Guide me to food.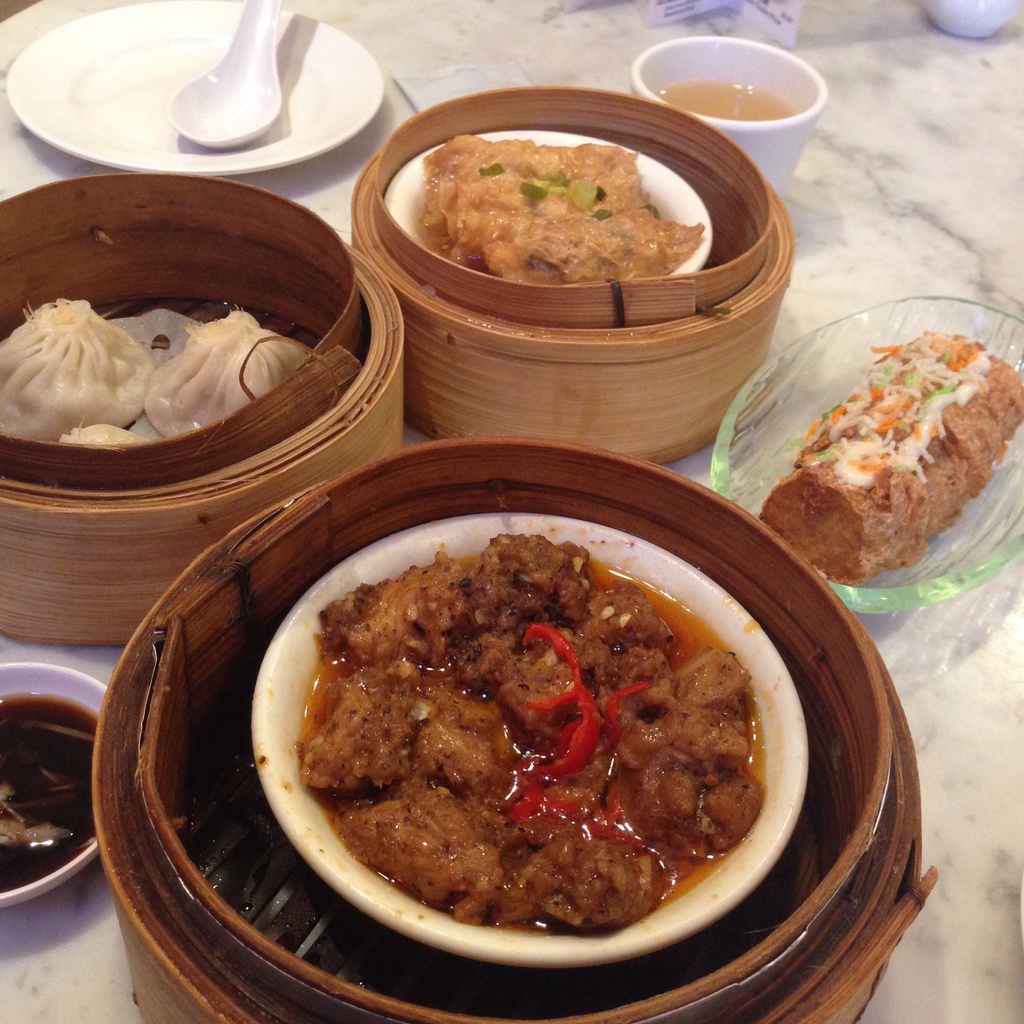
Guidance: bbox(49, 409, 145, 463).
